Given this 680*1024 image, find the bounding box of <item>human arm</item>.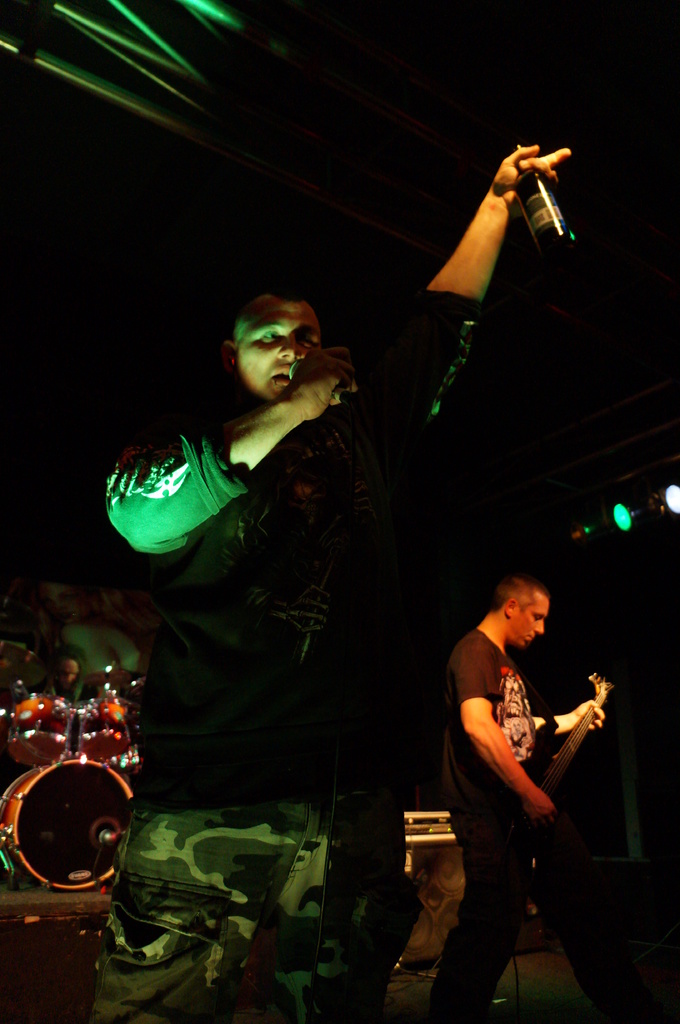
bbox=(99, 348, 352, 548).
